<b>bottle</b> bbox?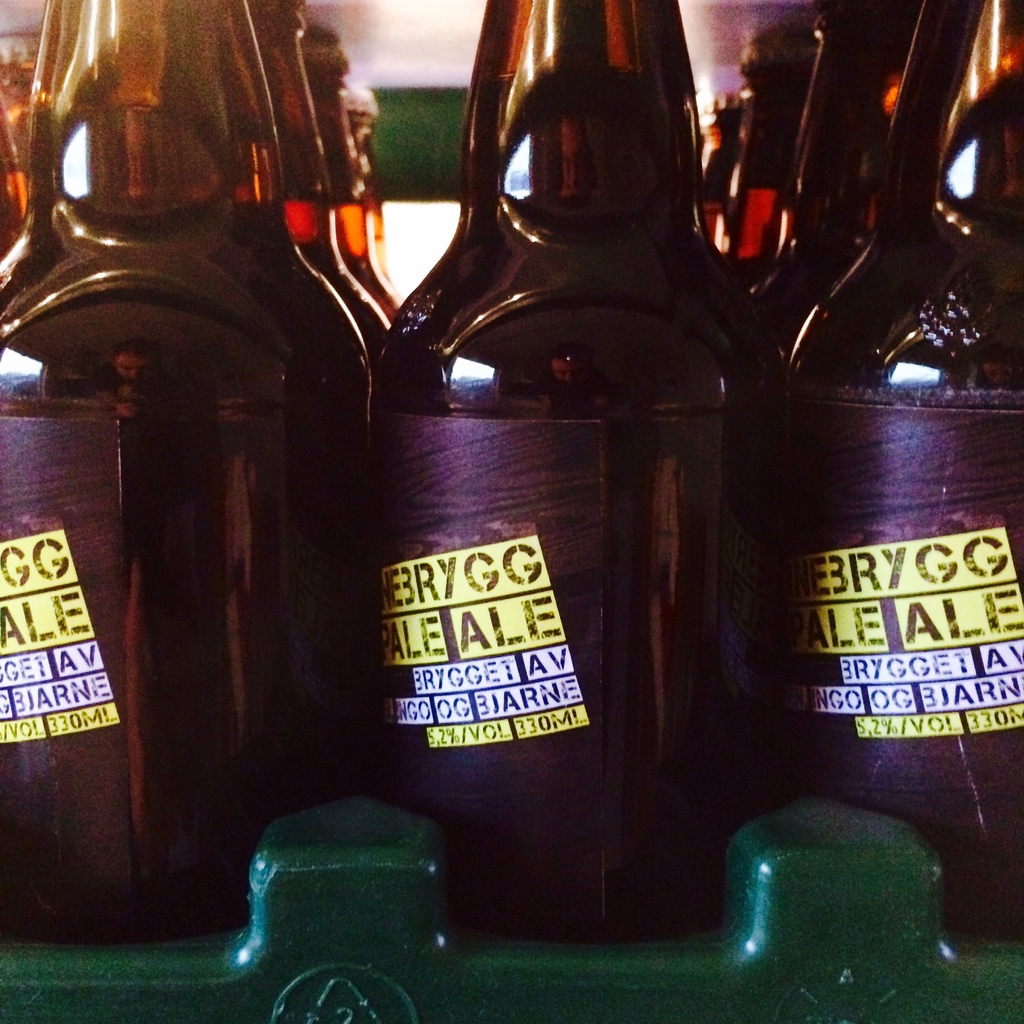
<box>0,0,332,950</box>
